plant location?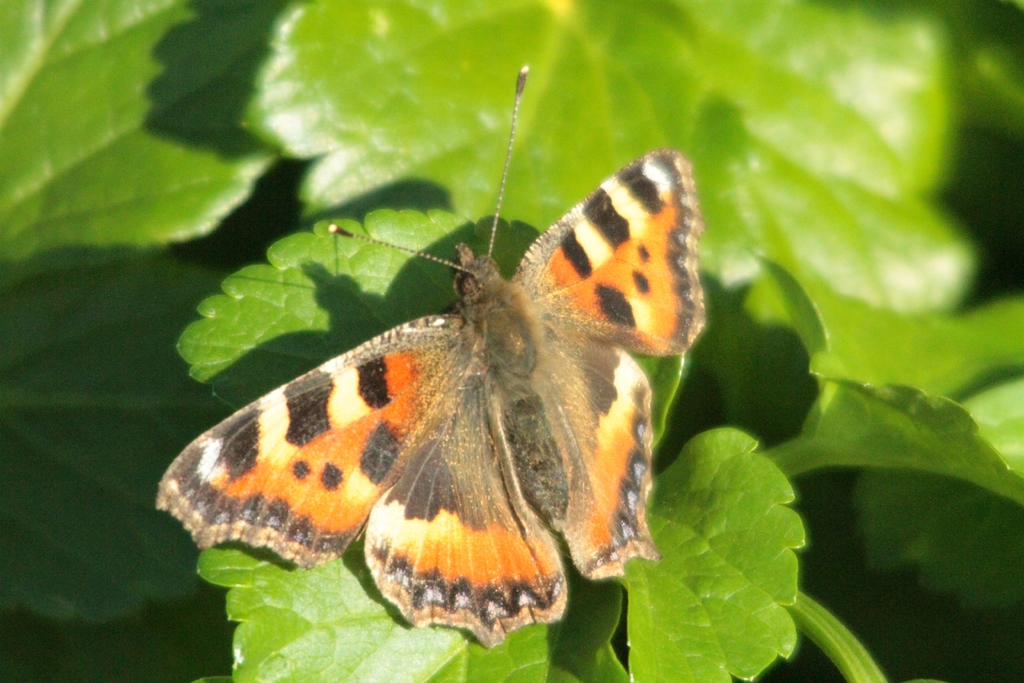
rect(0, 0, 1023, 682)
